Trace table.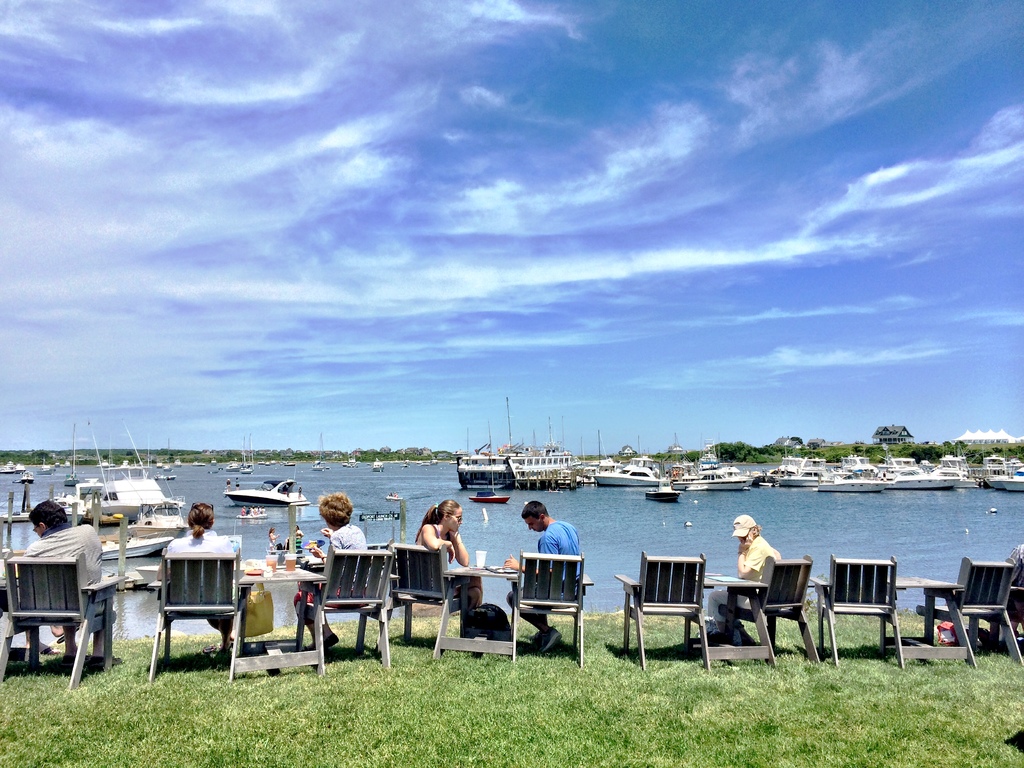
Traced to 226, 560, 325, 680.
